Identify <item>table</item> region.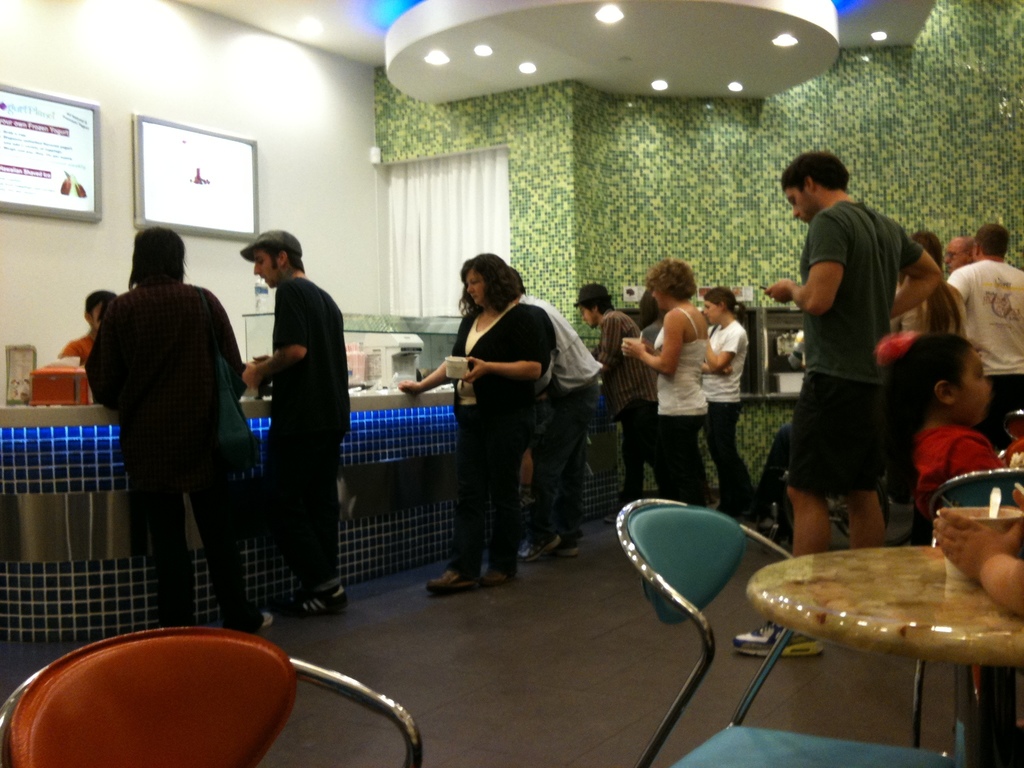
Region: locate(744, 538, 1023, 746).
